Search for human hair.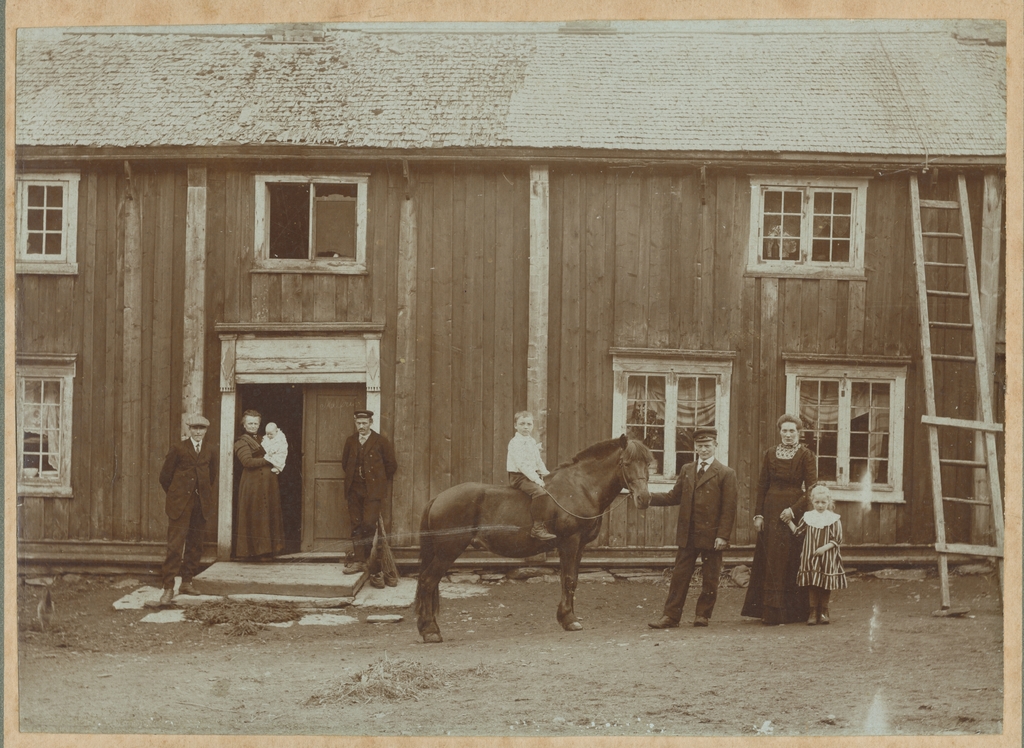
Found at Rect(712, 441, 717, 450).
